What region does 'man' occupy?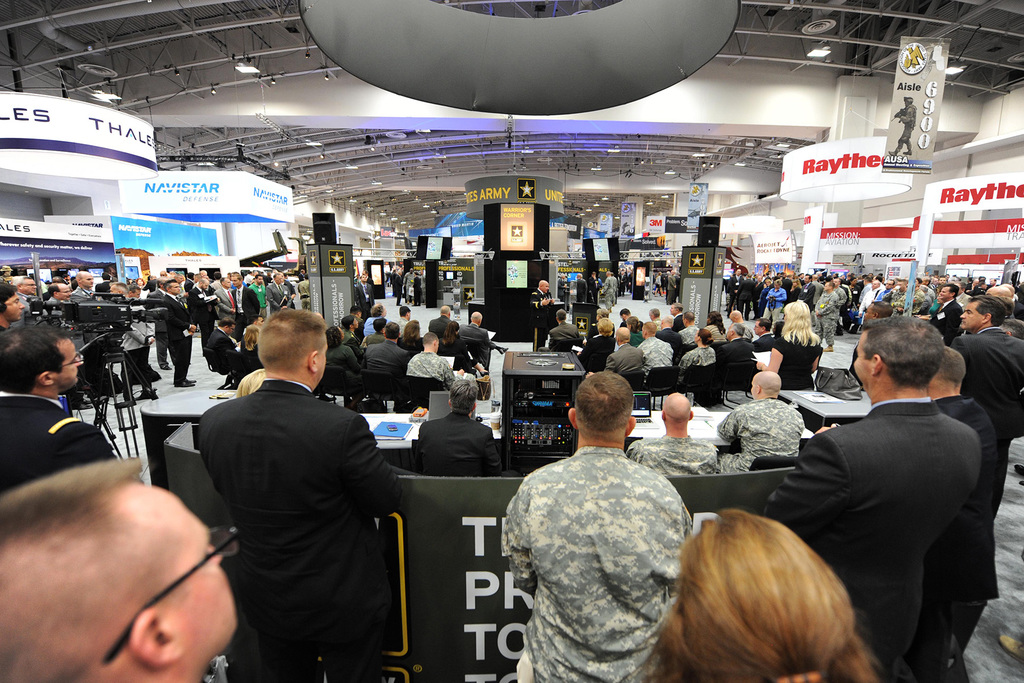
bbox=(420, 381, 500, 477).
